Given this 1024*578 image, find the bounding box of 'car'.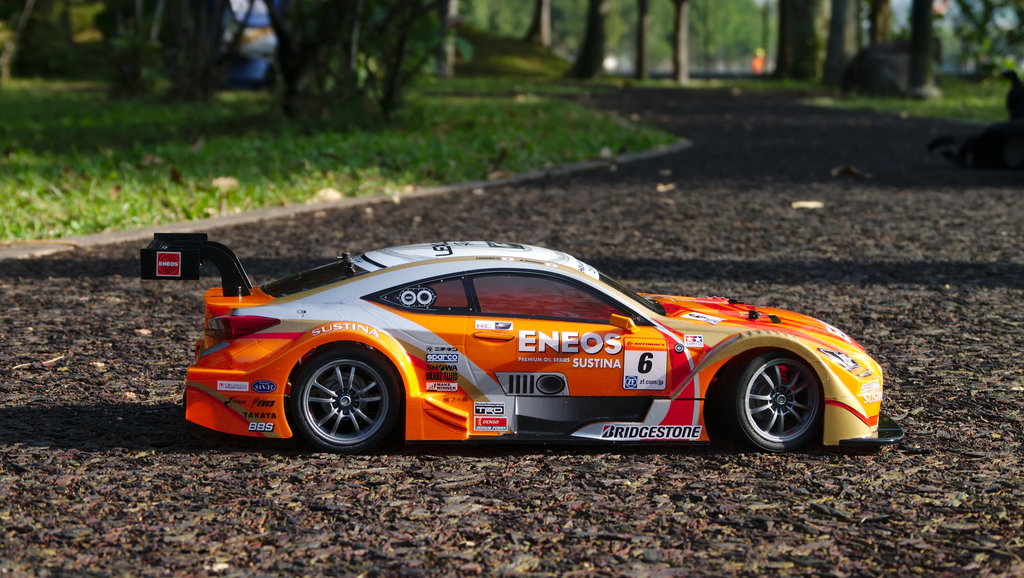
box(143, 237, 905, 456).
